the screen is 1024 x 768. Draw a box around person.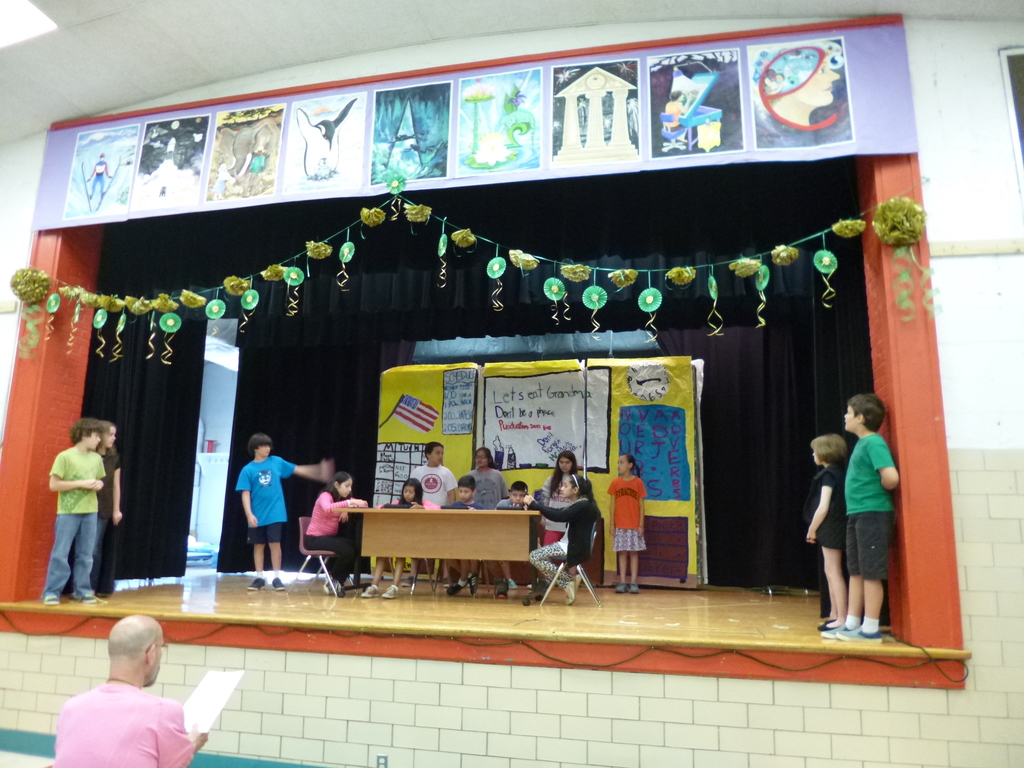
(x1=305, y1=470, x2=369, y2=595).
